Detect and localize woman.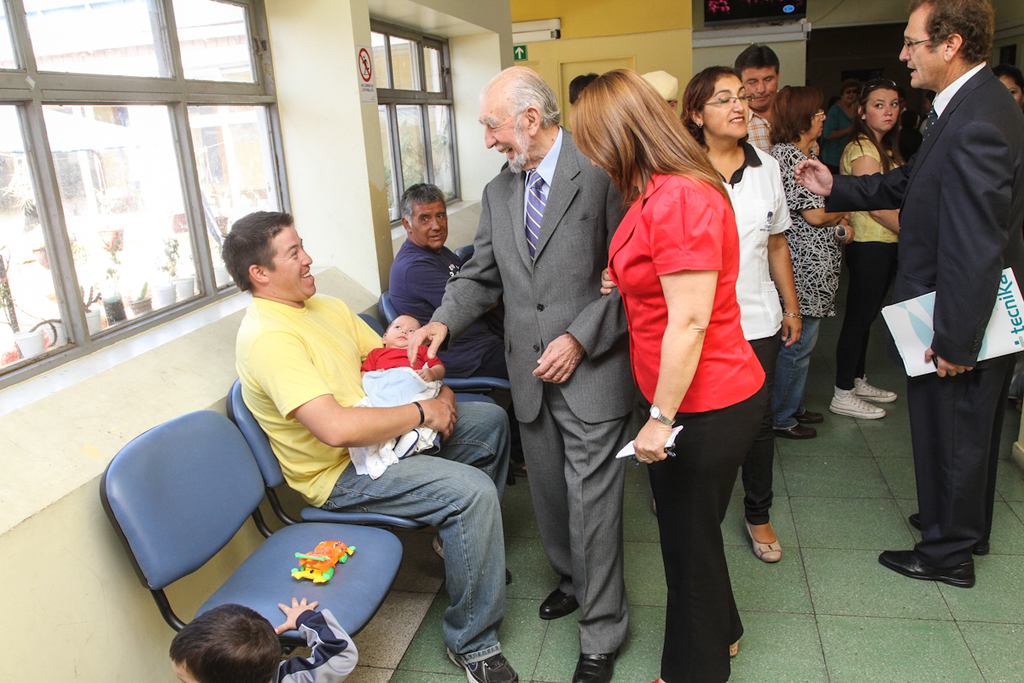
Localized at bbox=[569, 65, 763, 682].
